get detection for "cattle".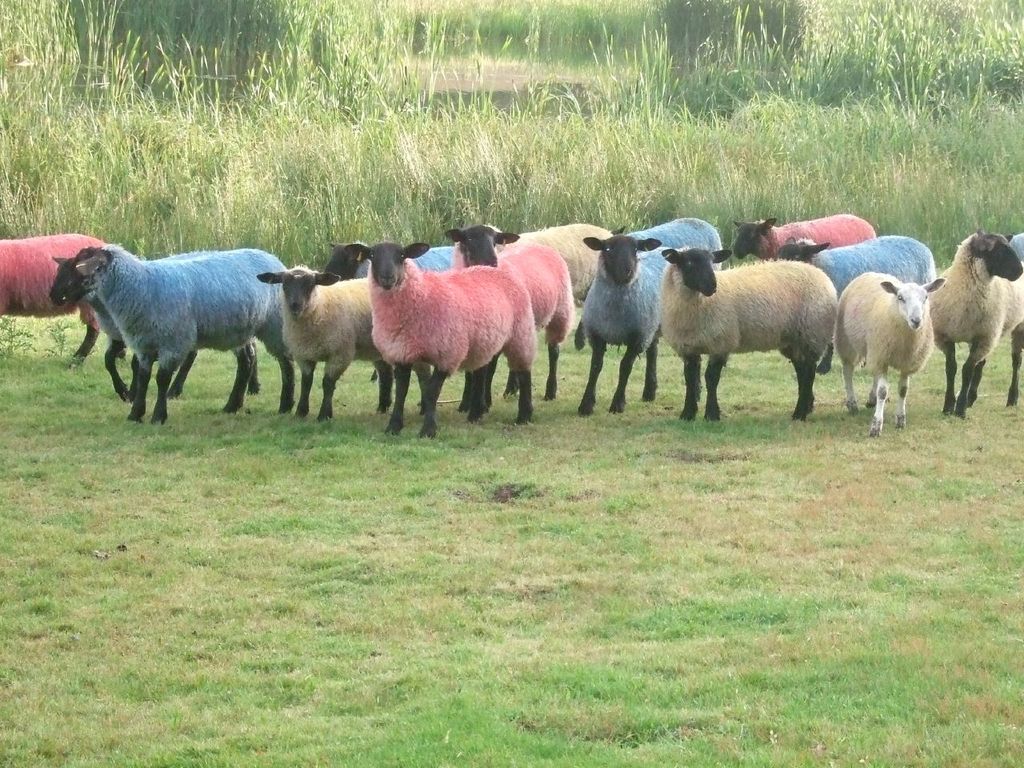
Detection: x1=0, y1=233, x2=109, y2=367.
